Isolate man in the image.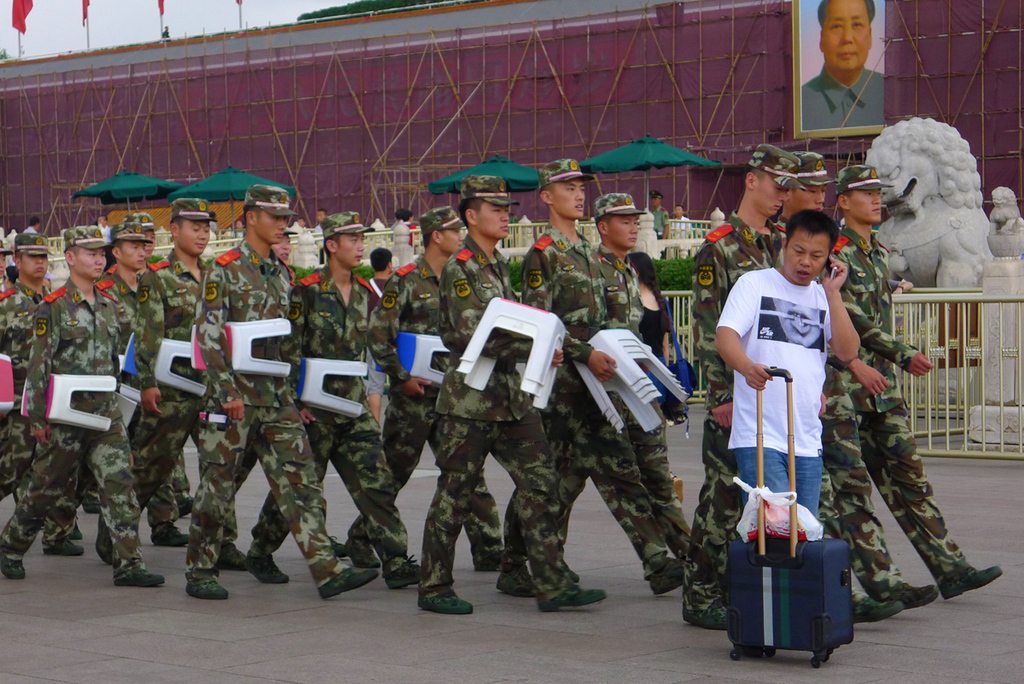
Isolated region: (0, 237, 12, 292).
